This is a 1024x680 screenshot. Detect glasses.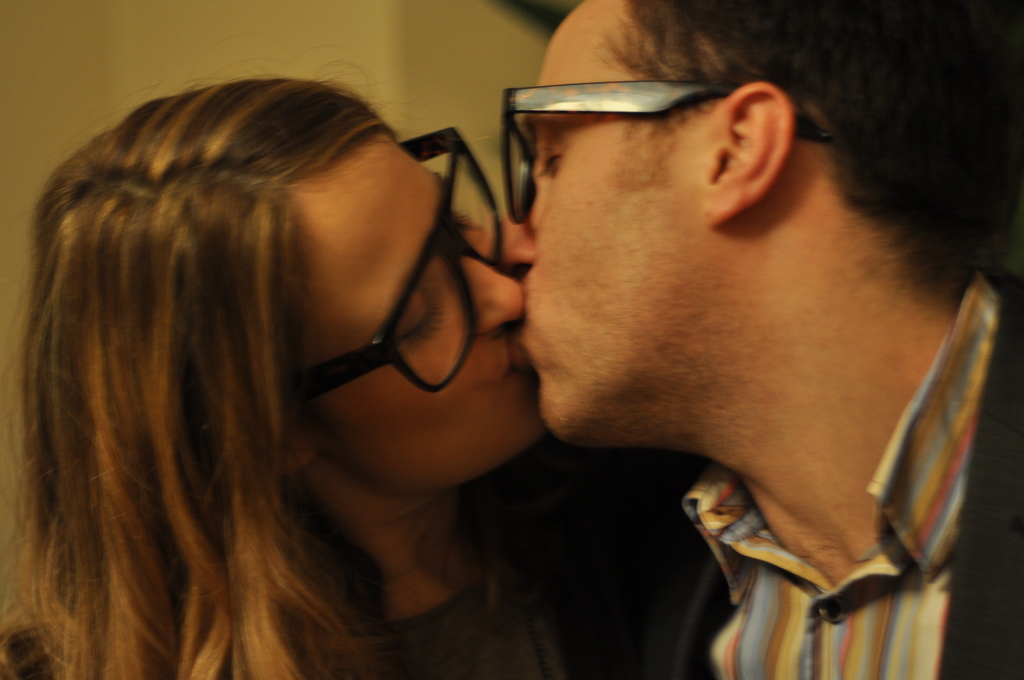
x1=495 y1=77 x2=833 y2=229.
